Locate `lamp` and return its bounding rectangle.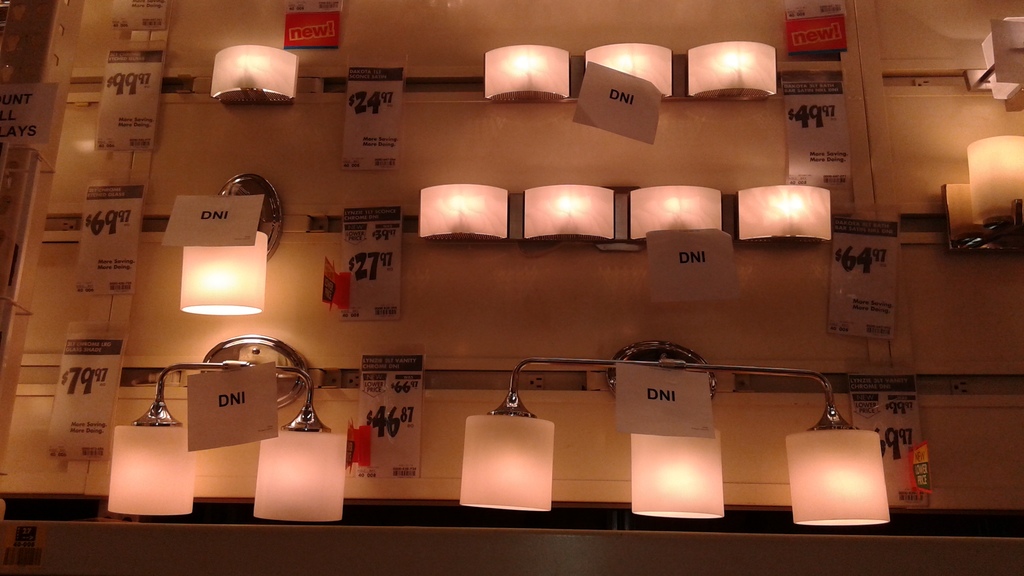
region(685, 42, 778, 102).
